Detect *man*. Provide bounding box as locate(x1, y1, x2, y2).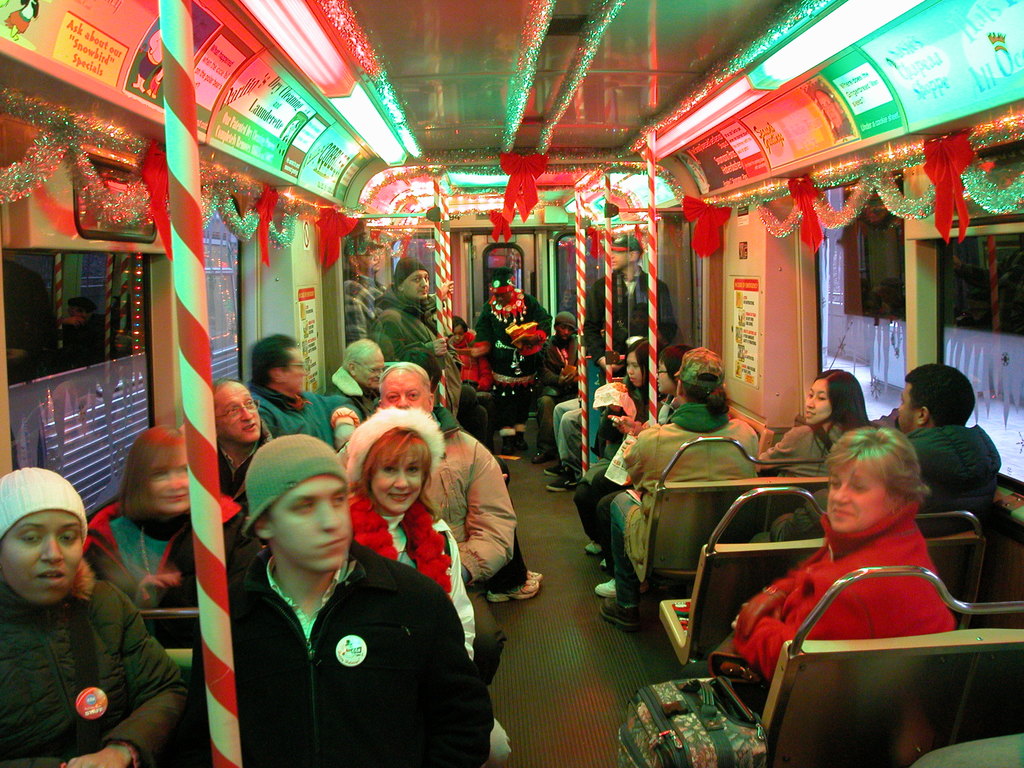
locate(899, 365, 1005, 540).
